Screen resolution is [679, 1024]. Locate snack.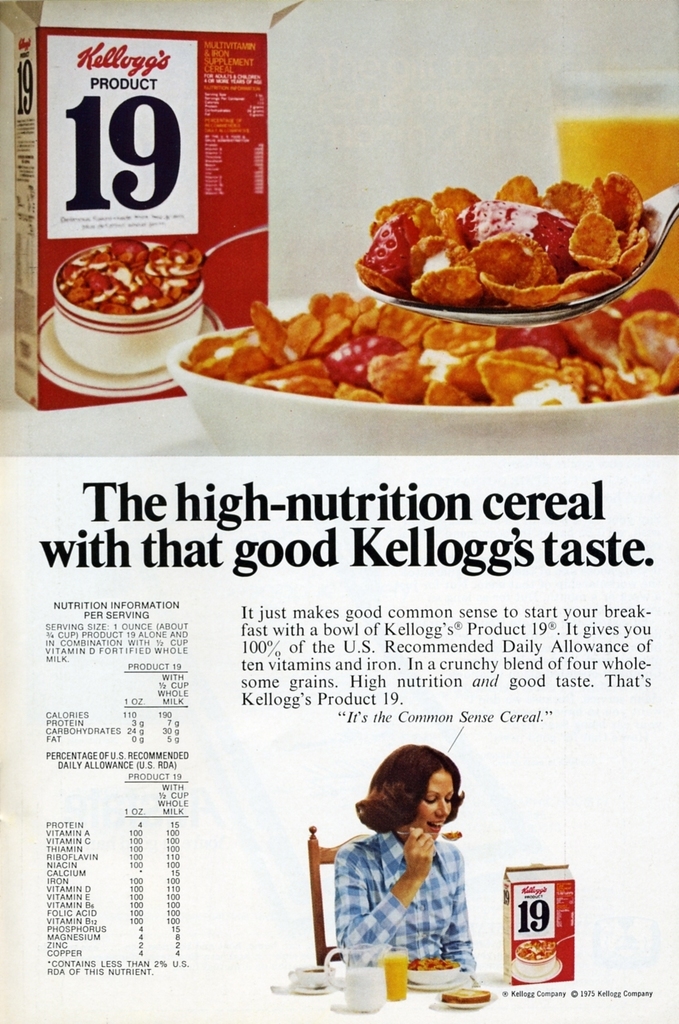
[155,285,659,415].
